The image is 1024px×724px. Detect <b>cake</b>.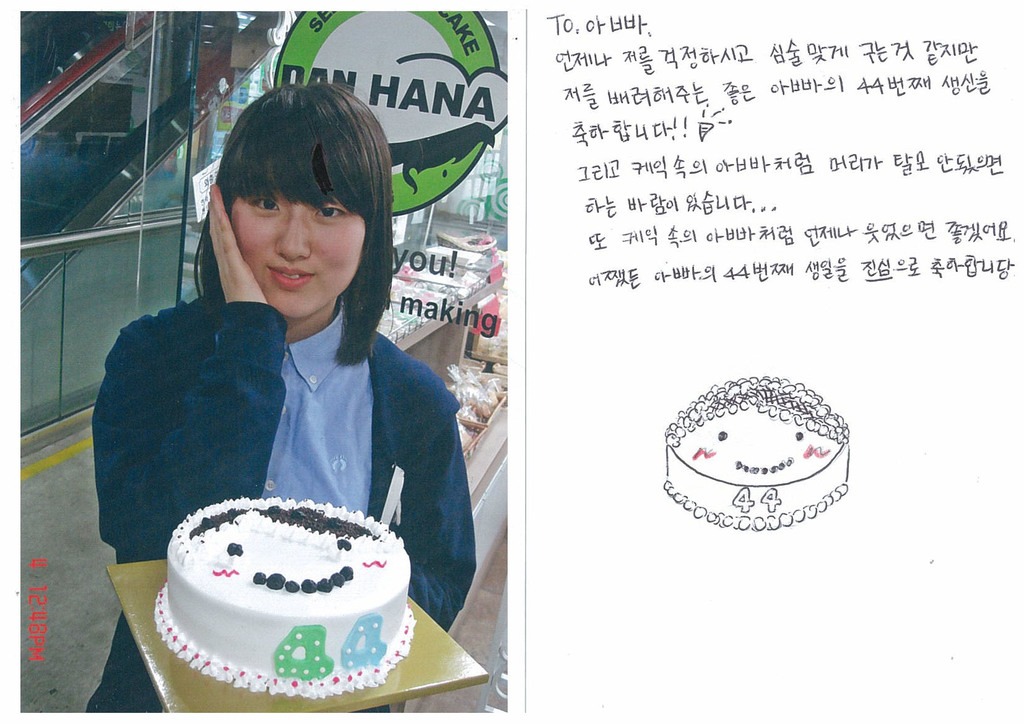
Detection: (150, 497, 414, 700).
